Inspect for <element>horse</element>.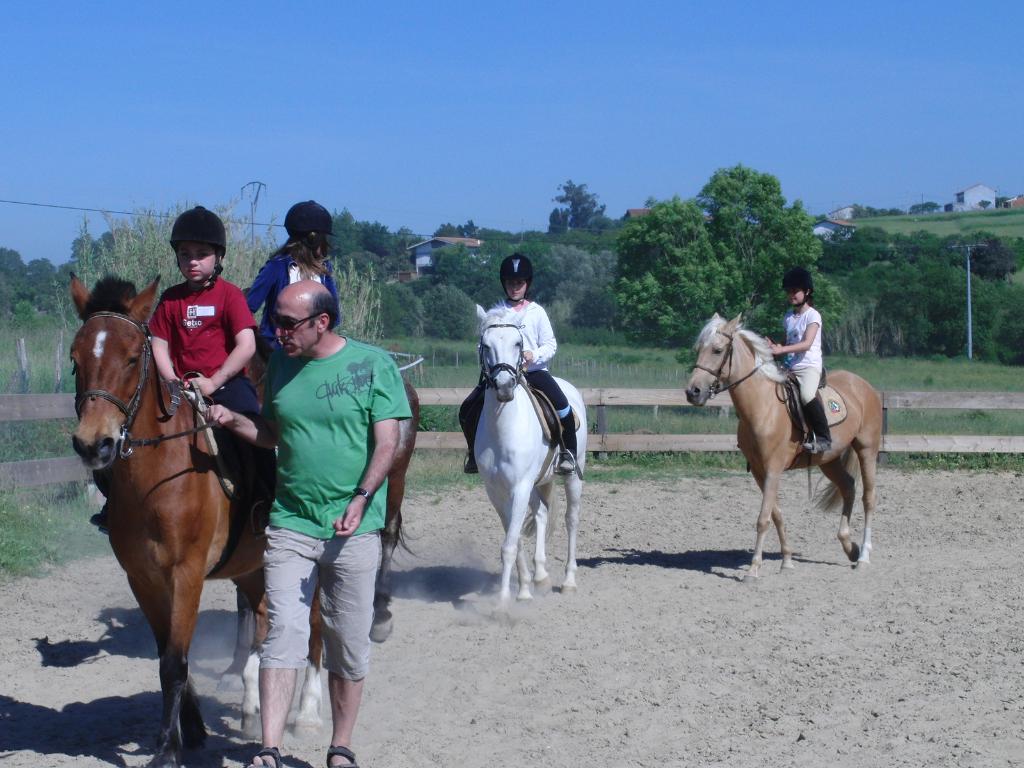
Inspection: left=469, top=300, right=587, bottom=612.
